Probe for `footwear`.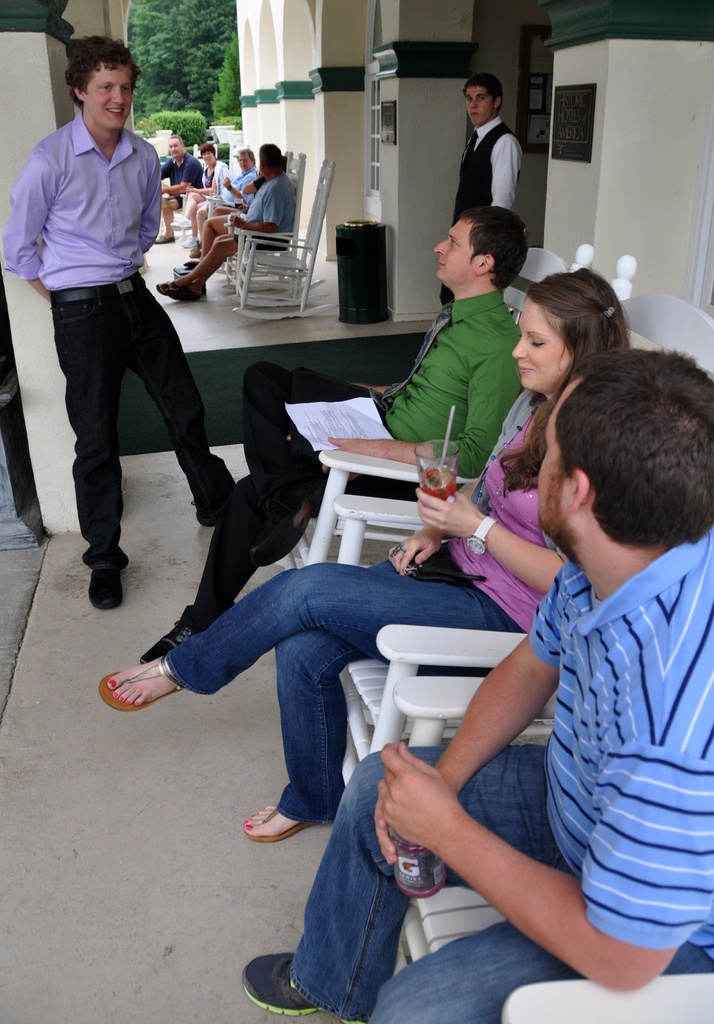
Probe result: <region>98, 659, 177, 711</region>.
